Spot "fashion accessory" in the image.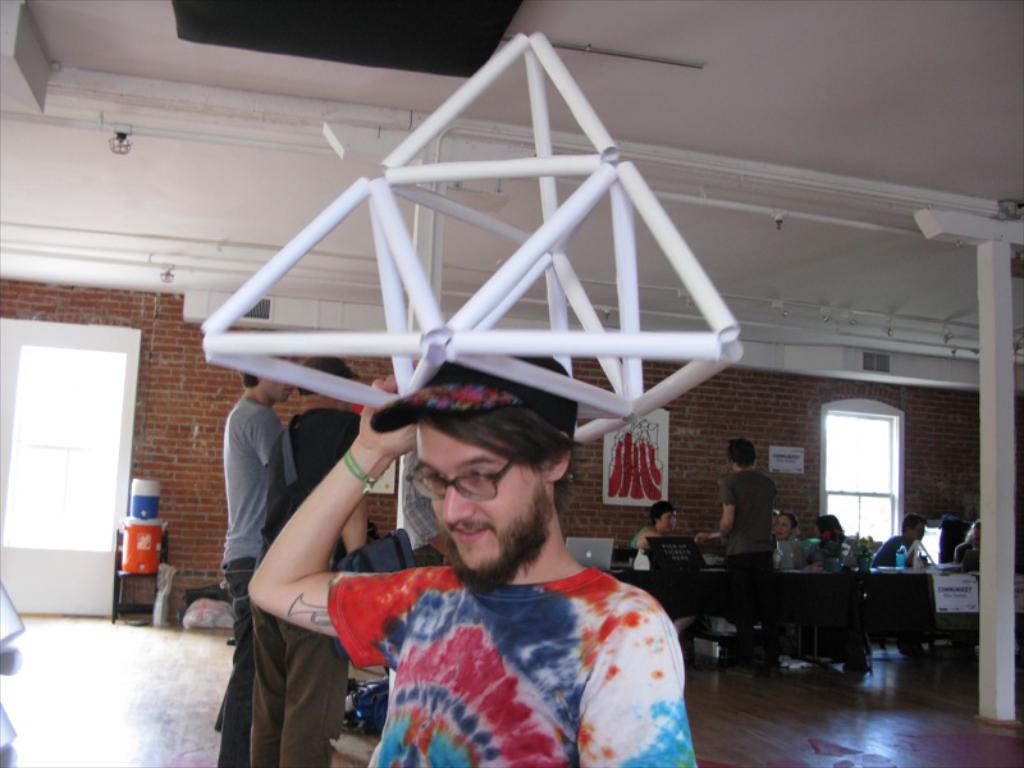
"fashion accessory" found at <bbox>338, 447, 381, 493</bbox>.
